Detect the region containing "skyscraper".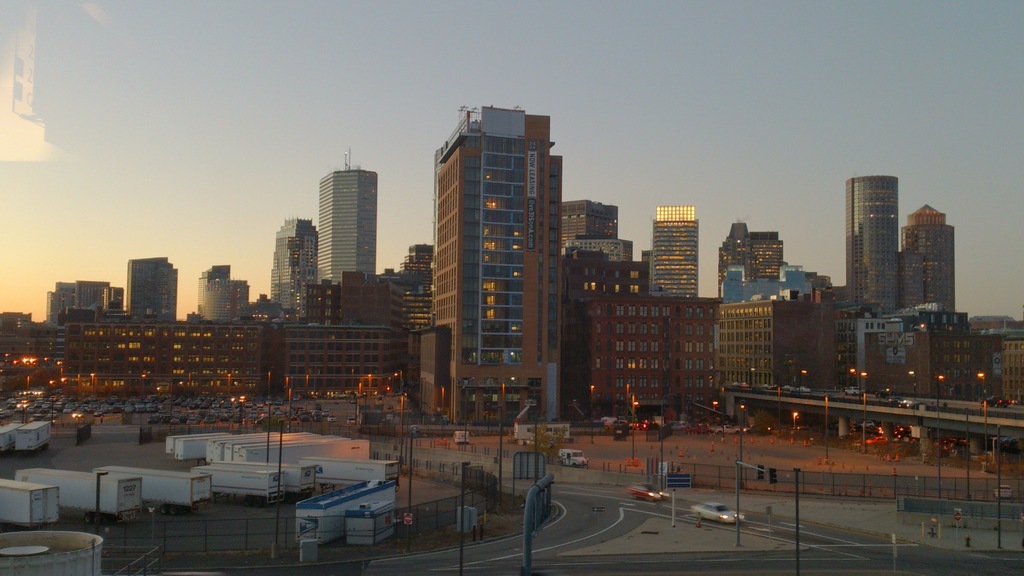
left=314, top=146, right=383, bottom=292.
